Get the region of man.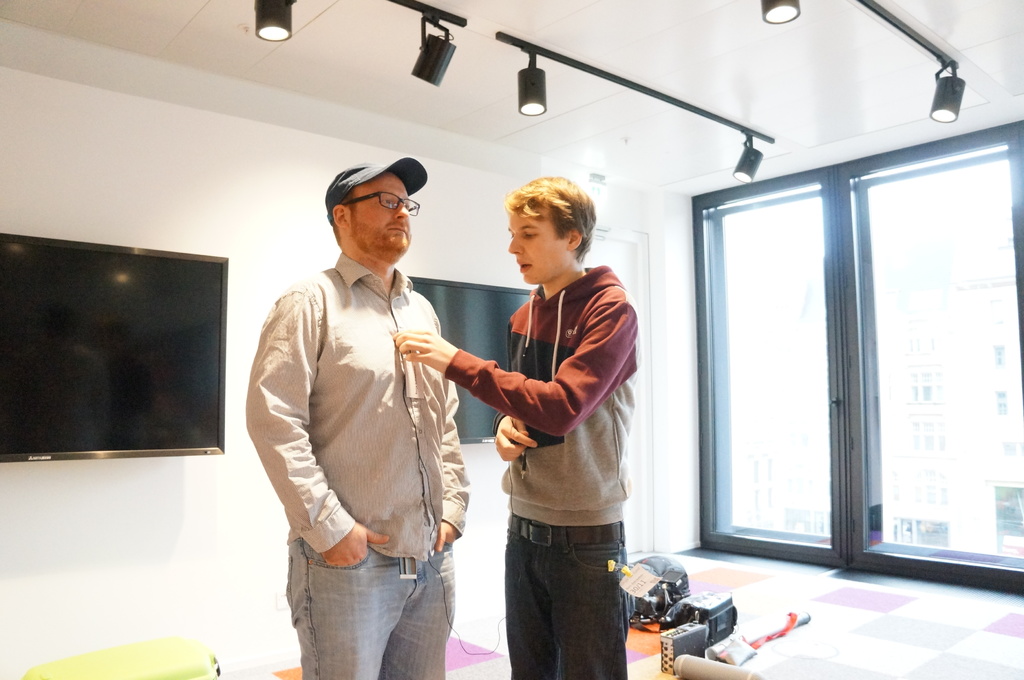
[254, 157, 500, 658].
